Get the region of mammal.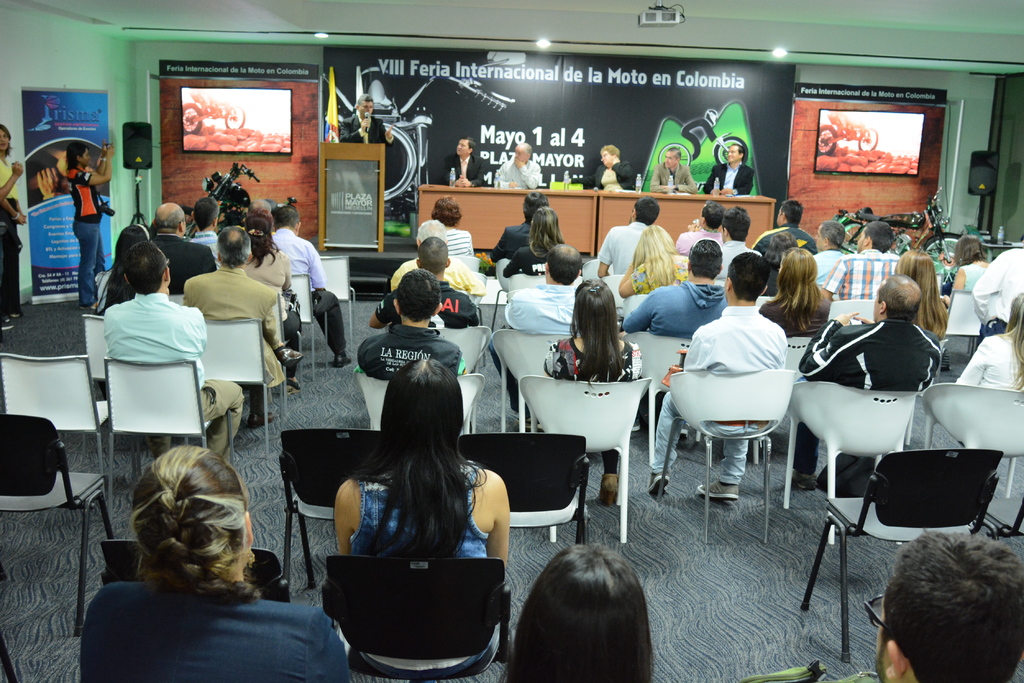
154/202/213/294.
